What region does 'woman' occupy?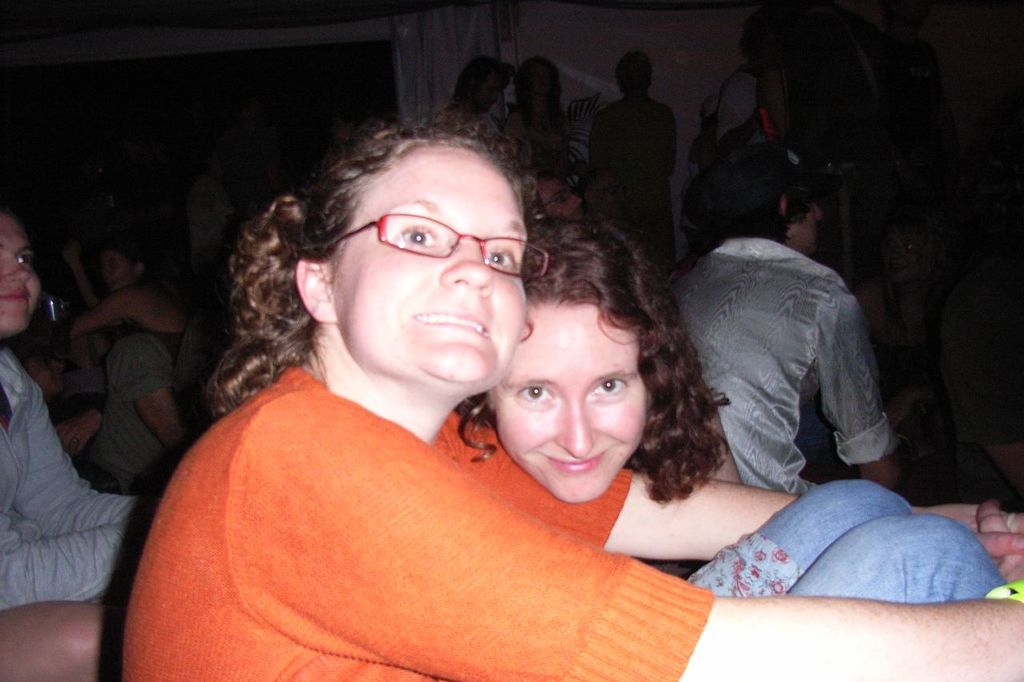
left=0, top=210, right=160, bottom=681.
